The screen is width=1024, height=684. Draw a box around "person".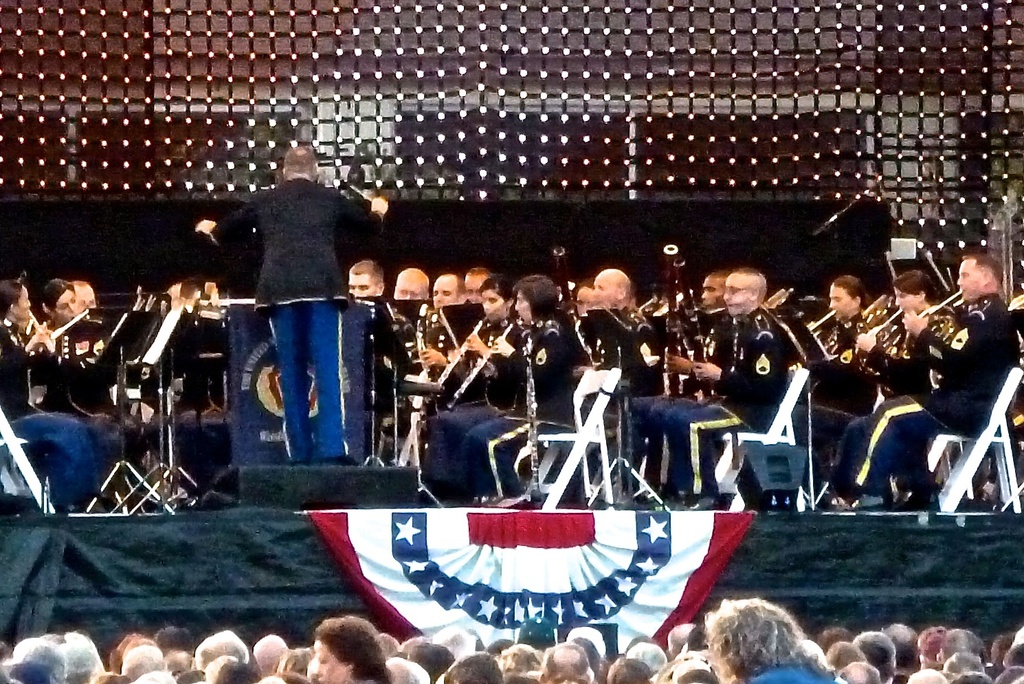
region(817, 273, 869, 407).
